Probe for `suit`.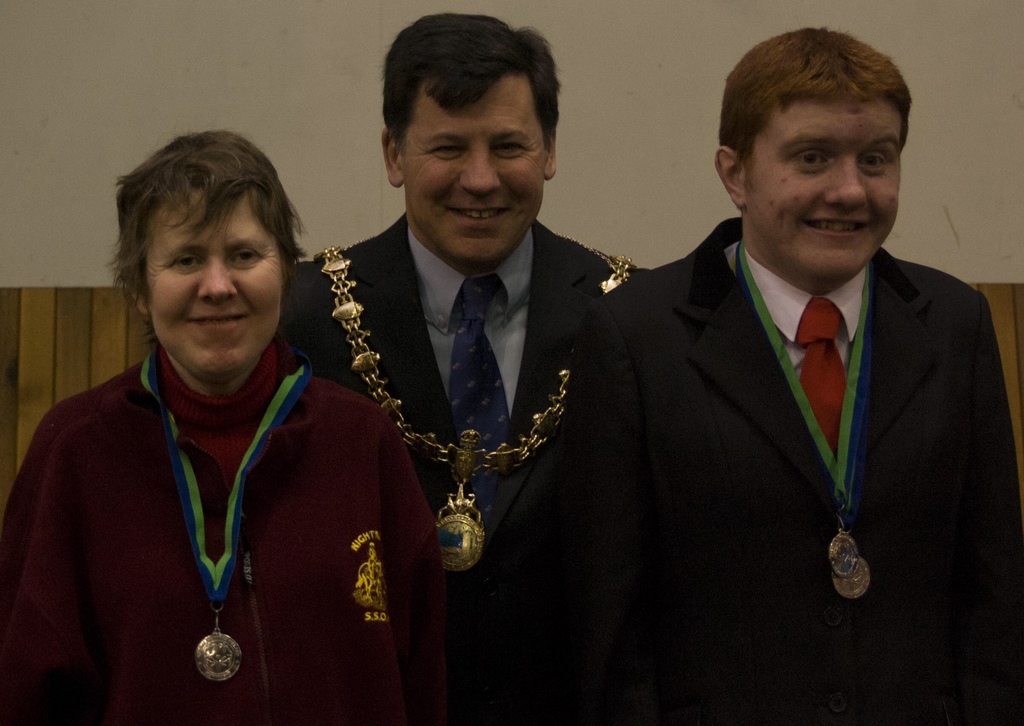
Probe result: [x1=567, y1=156, x2=1023, y2=660].
